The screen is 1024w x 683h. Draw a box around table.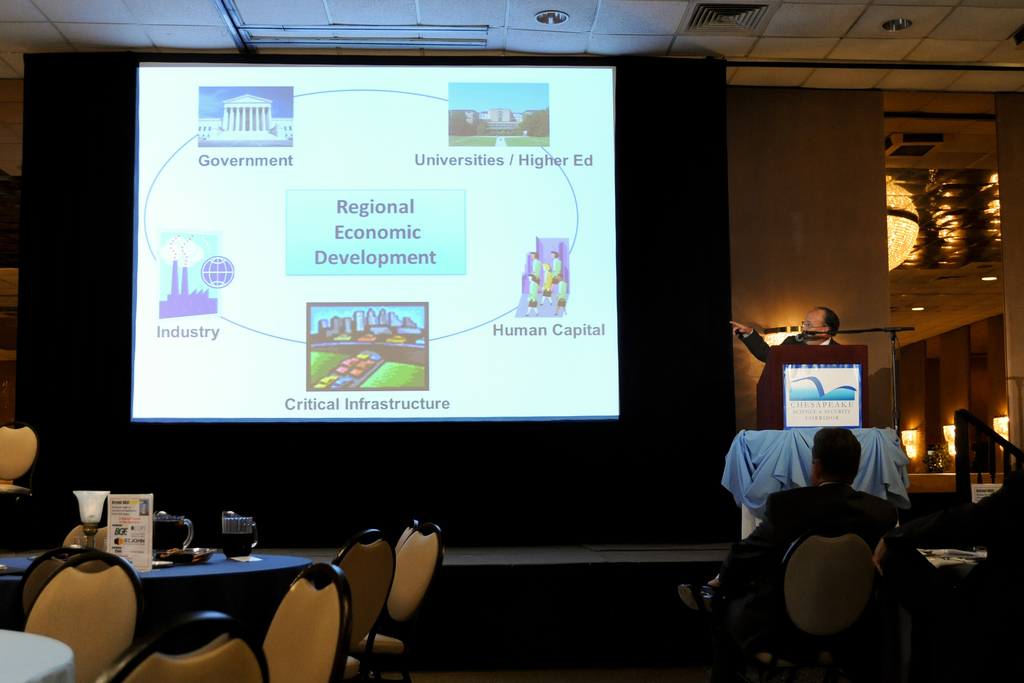
(x1=719, y1=427, x2=908, y2=540).
